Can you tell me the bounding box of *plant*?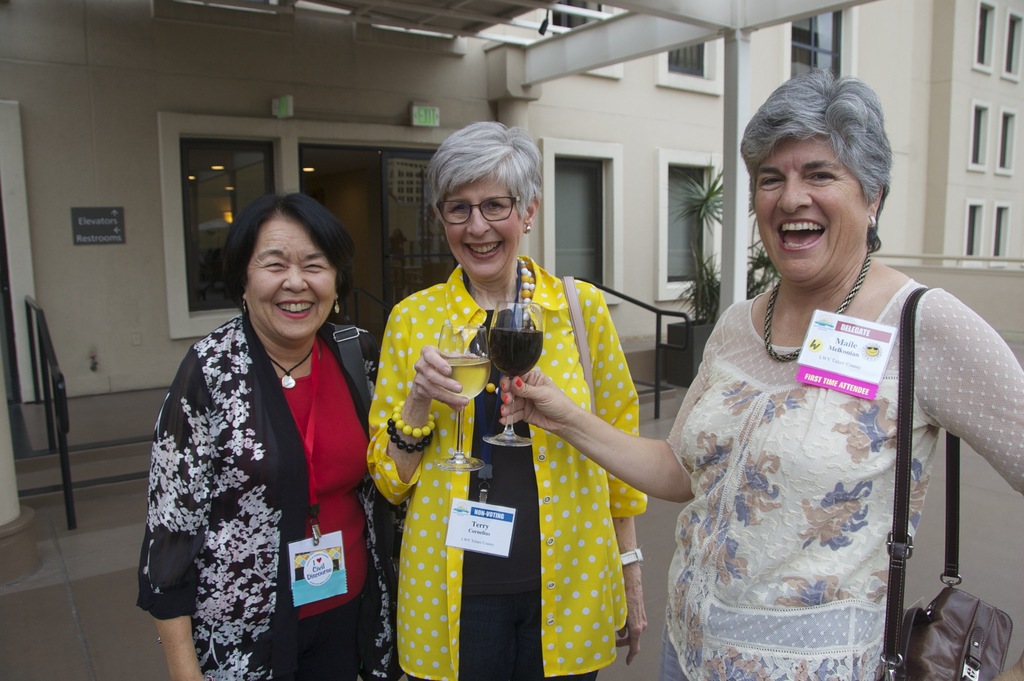
<region>732, 230, 783, 299</region>.
